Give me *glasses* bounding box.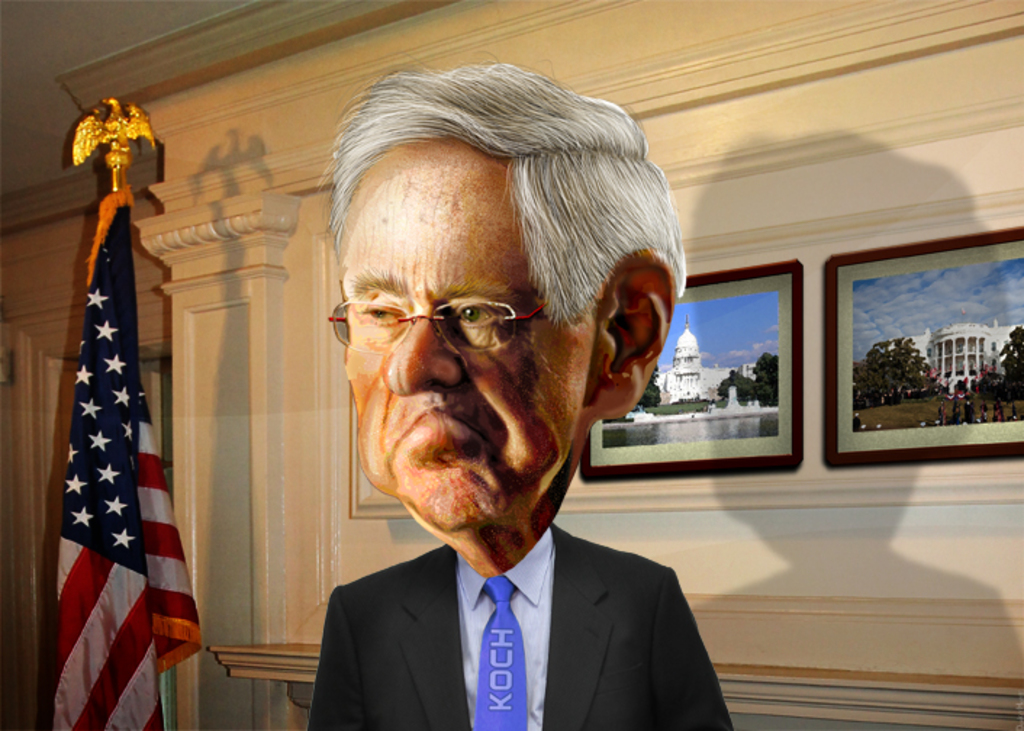
(left=360, top=289, right=566, bottom=360).
